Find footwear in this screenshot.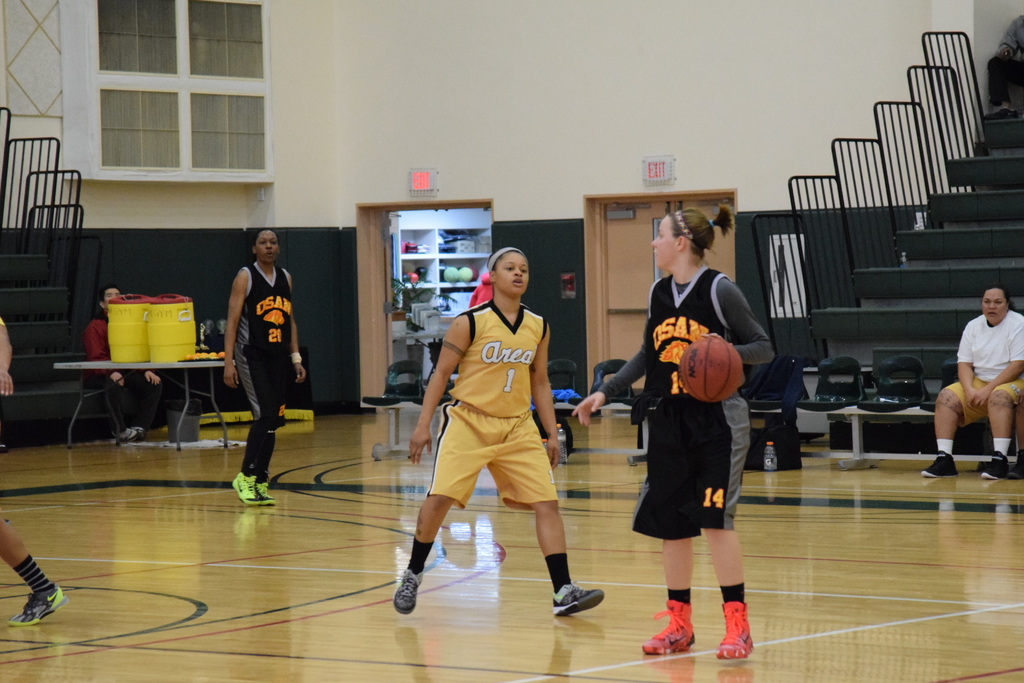
The bounding box for footwear is bbox=[12, 580, 69, 629].
